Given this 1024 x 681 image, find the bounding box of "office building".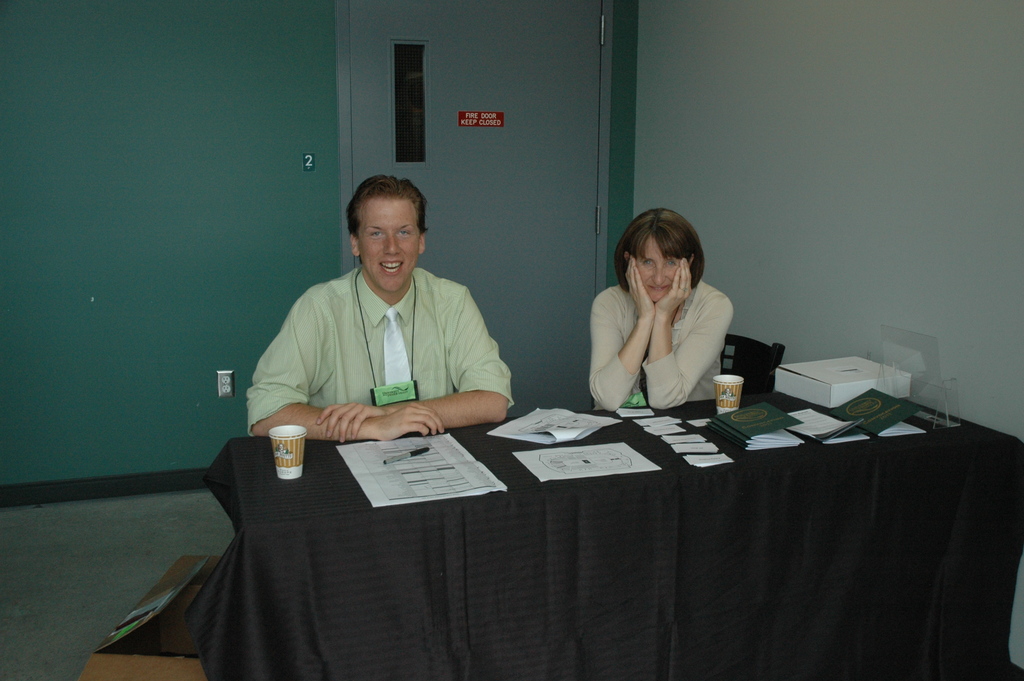
bbox(53, 61, 1023, 655).
